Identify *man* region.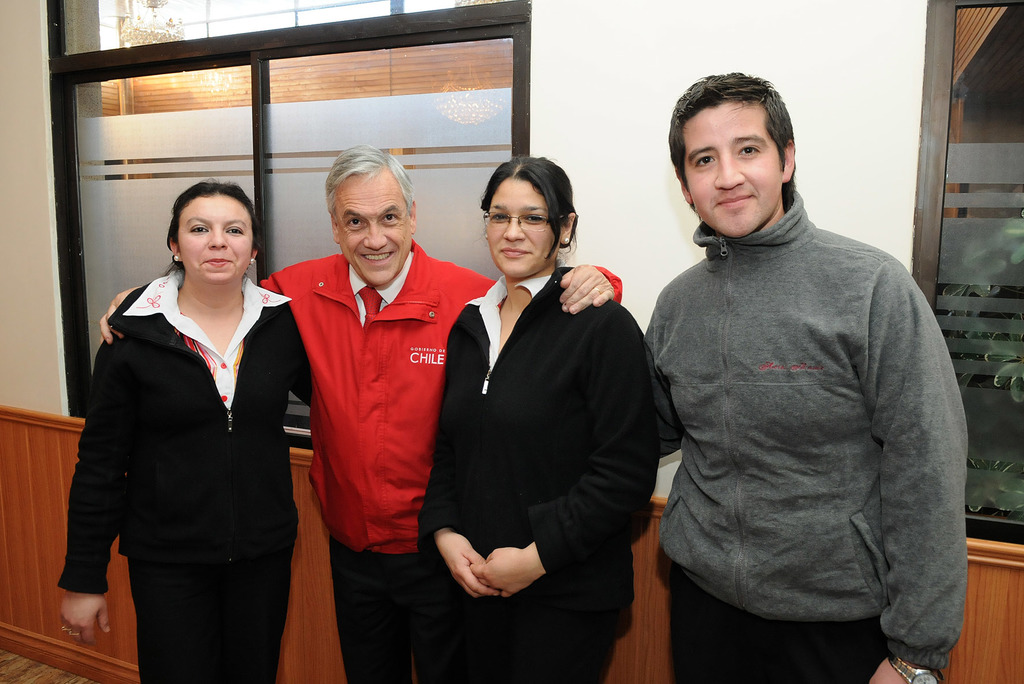
Region: [95,141,625,683].
